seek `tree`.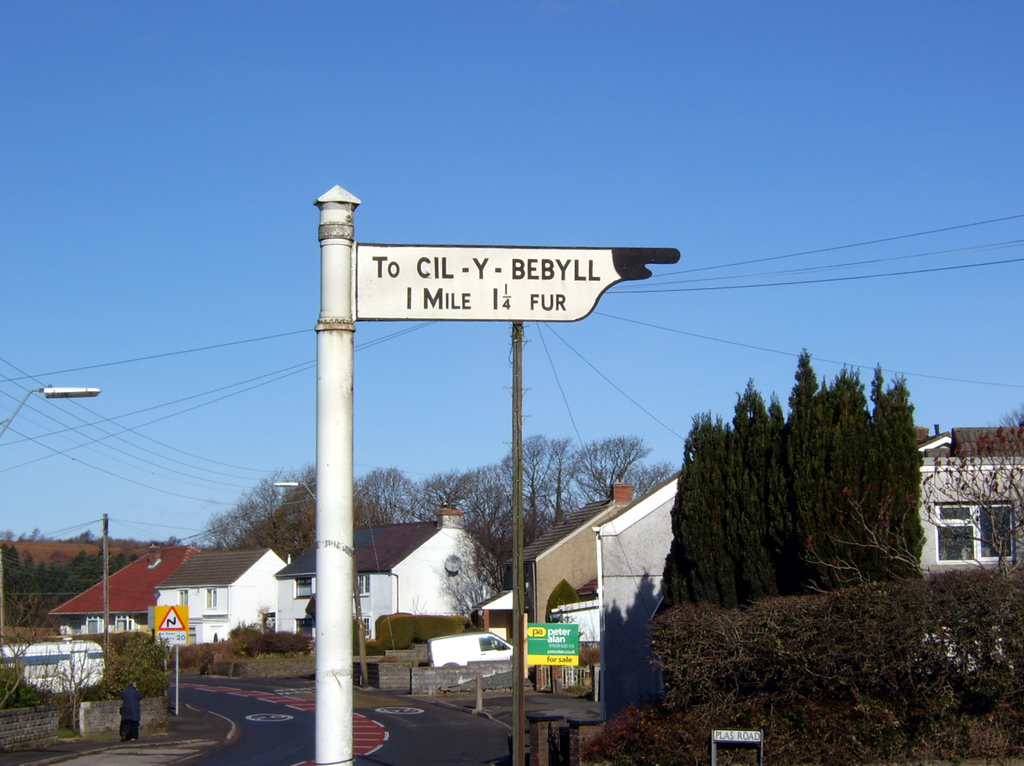
(625,468,680,498).
